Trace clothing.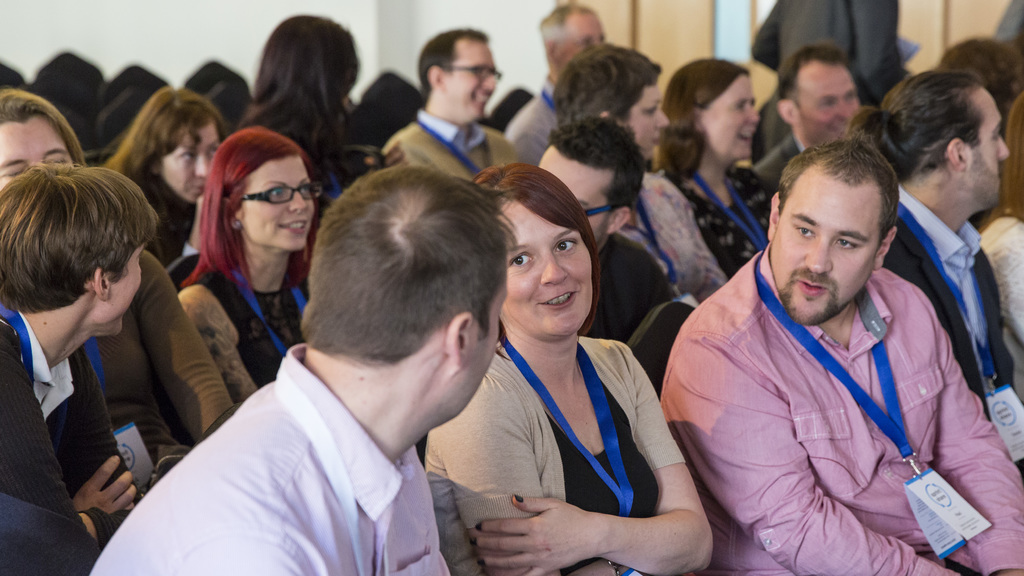
Traced to (x1=973, y1=209, x2=1023, y2=344).
